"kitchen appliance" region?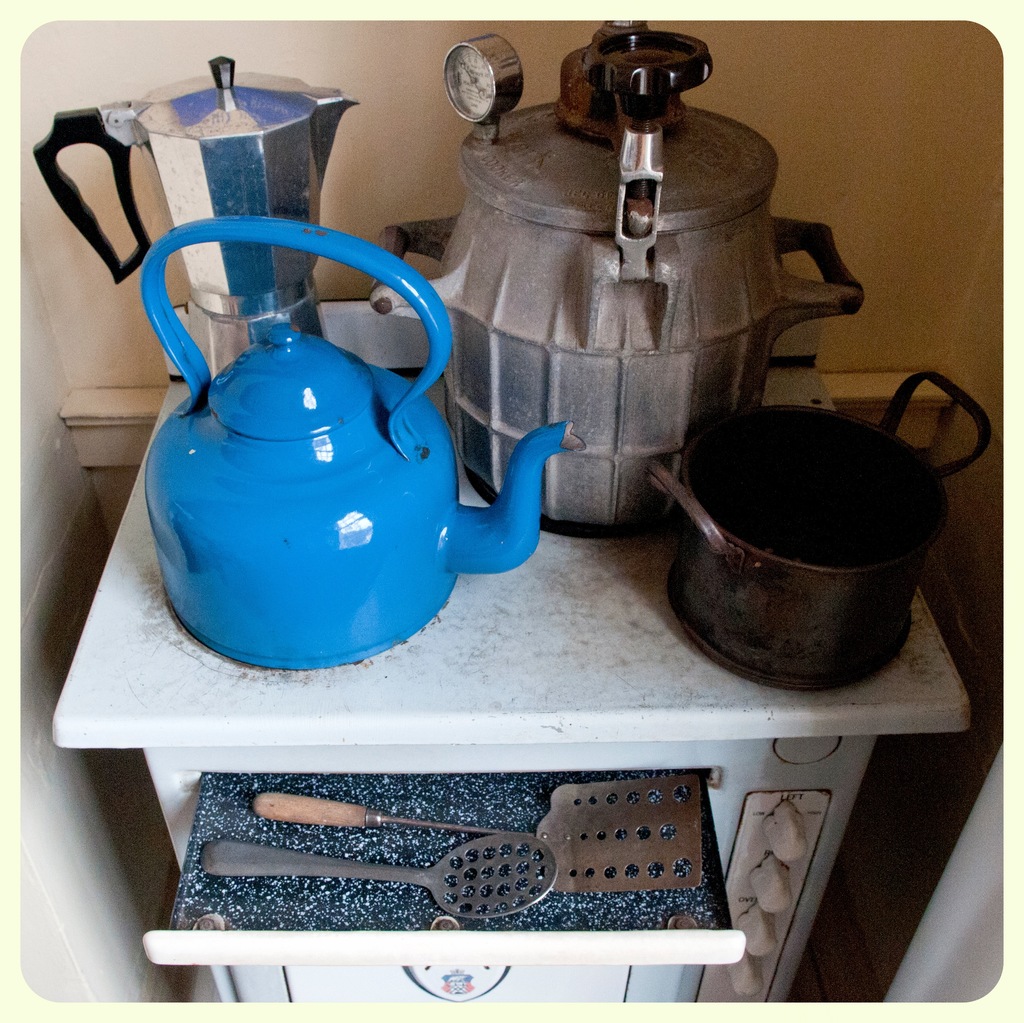
bbox=[654, 372, 998, 681]
